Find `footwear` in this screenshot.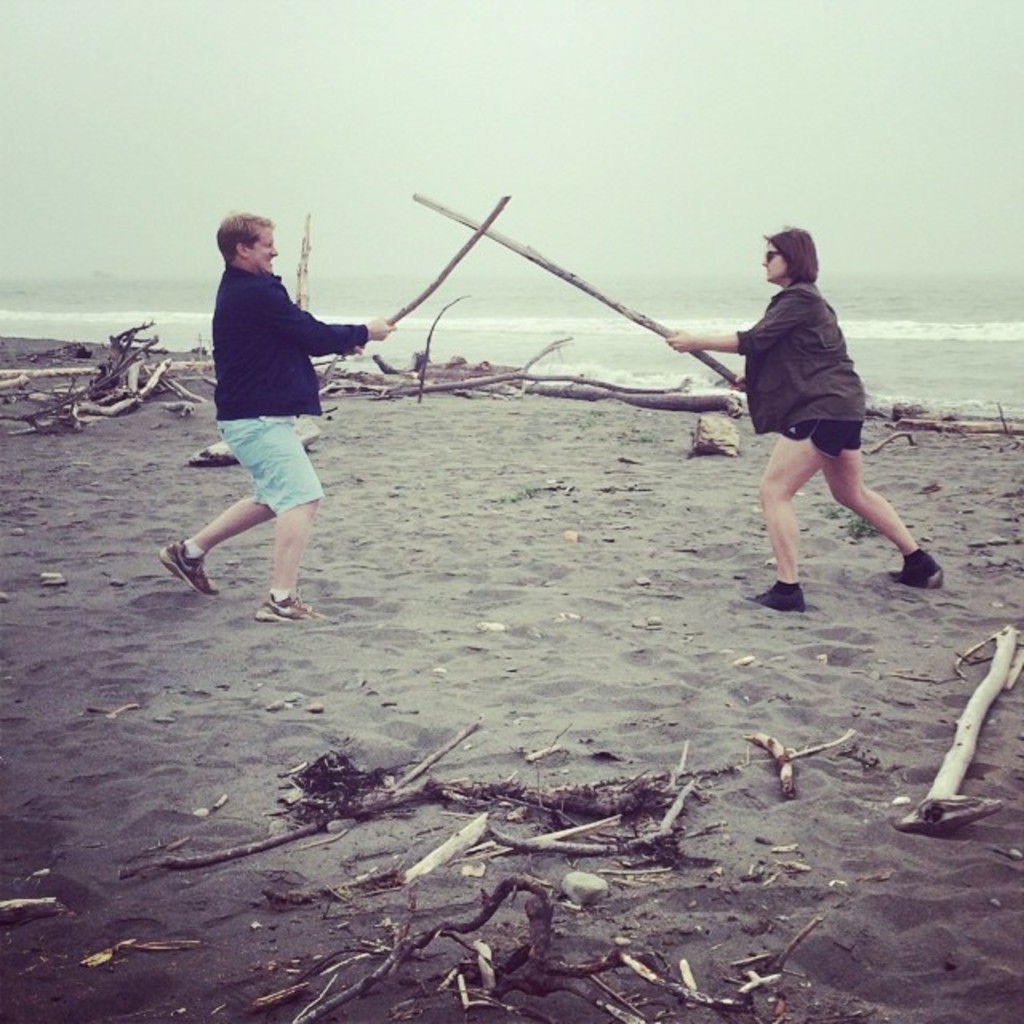
The bounding box for `footwear` is 742/579/805/613.
